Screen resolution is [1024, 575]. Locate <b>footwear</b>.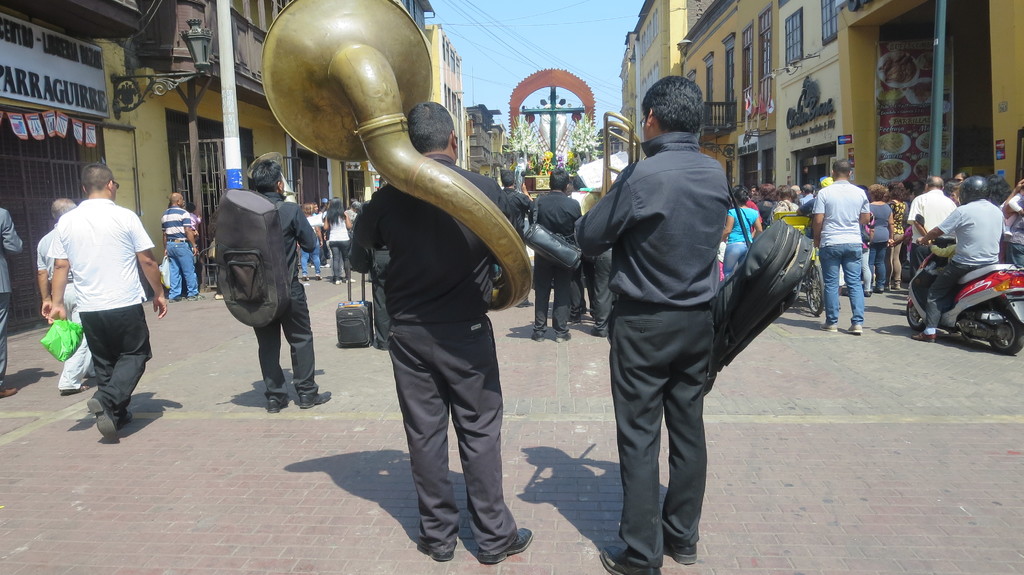
(83,394,120,440).
